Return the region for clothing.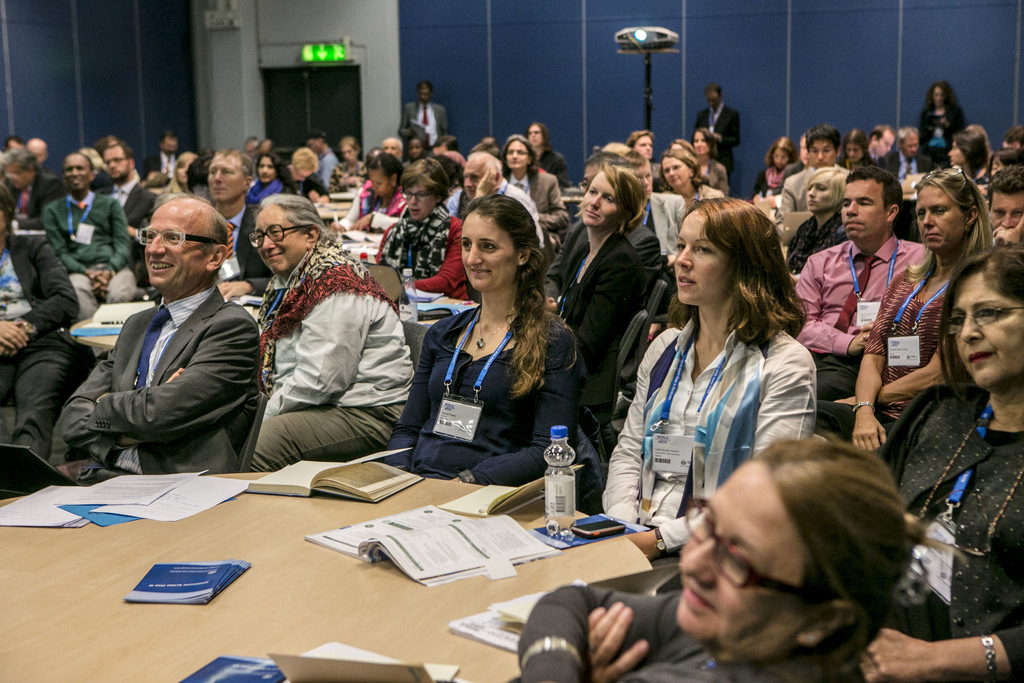
(left=428, top=147, right=471, bottom=177).
